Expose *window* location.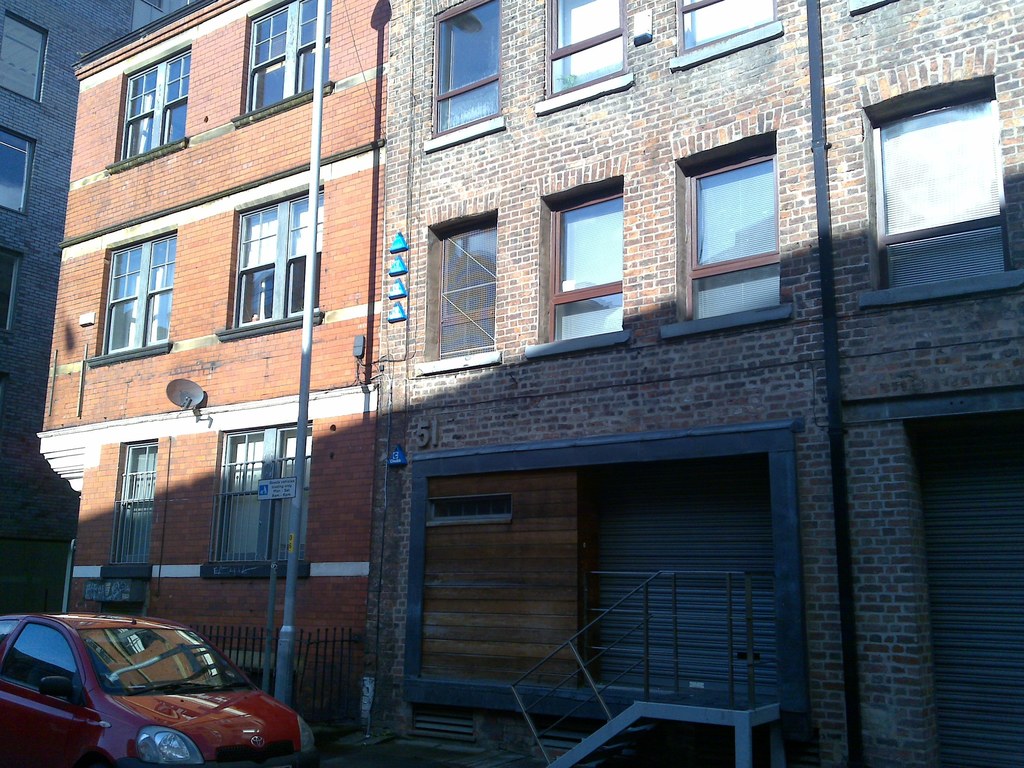
Exposed at (left=115, top=42, right=193, bottom=165).
